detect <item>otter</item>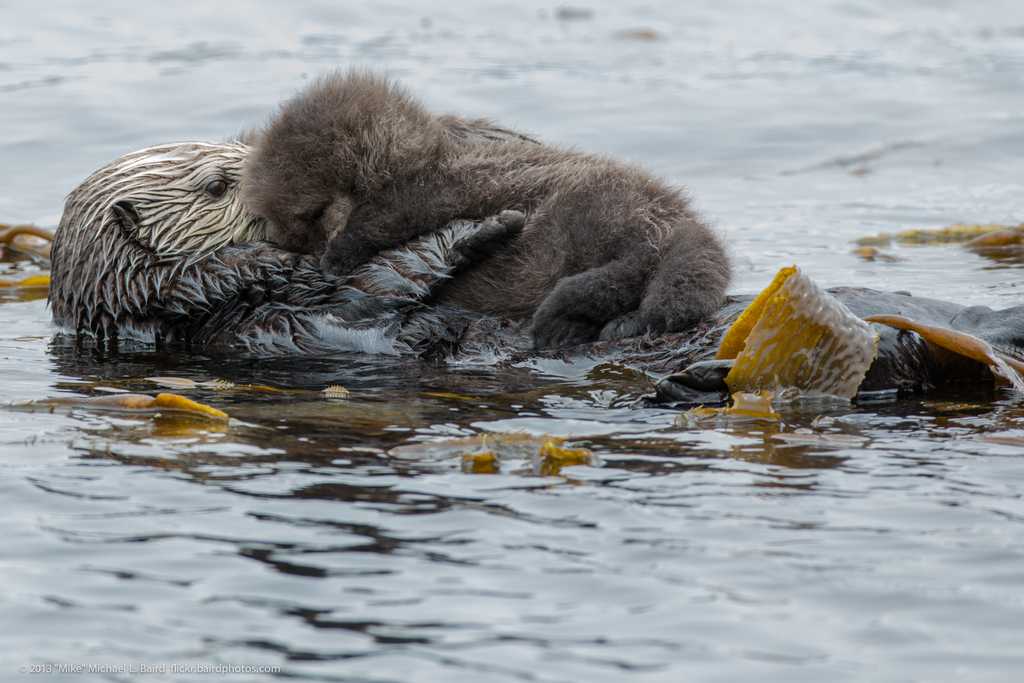
bbox(221, 58, 736, 350)
